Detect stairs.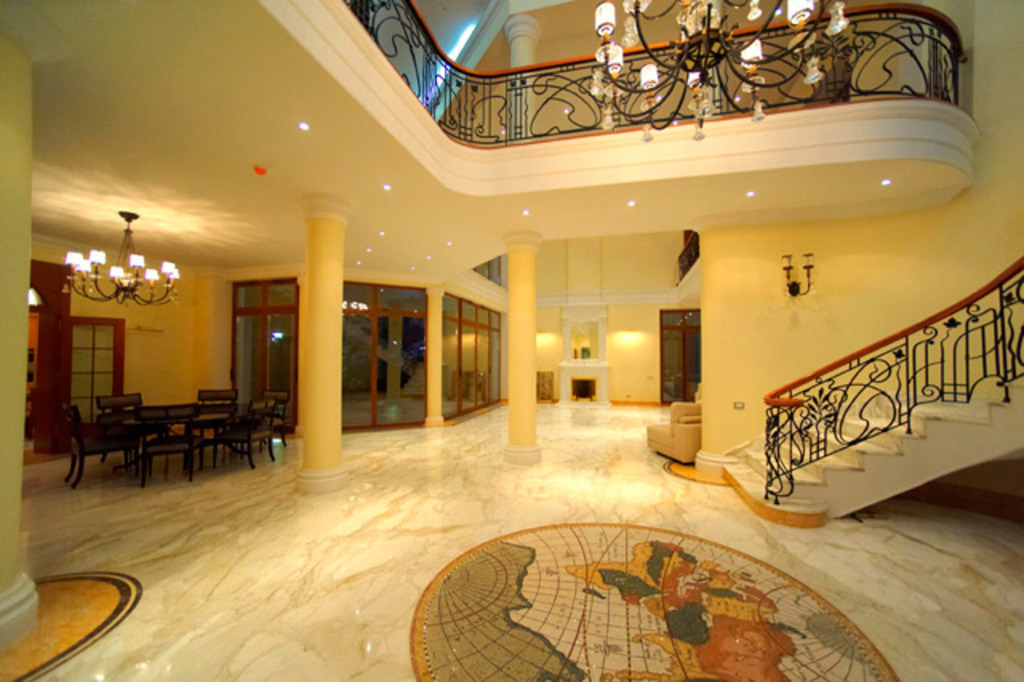
Detected at (x1=722, y1=394, x2=1014, y2=533).
